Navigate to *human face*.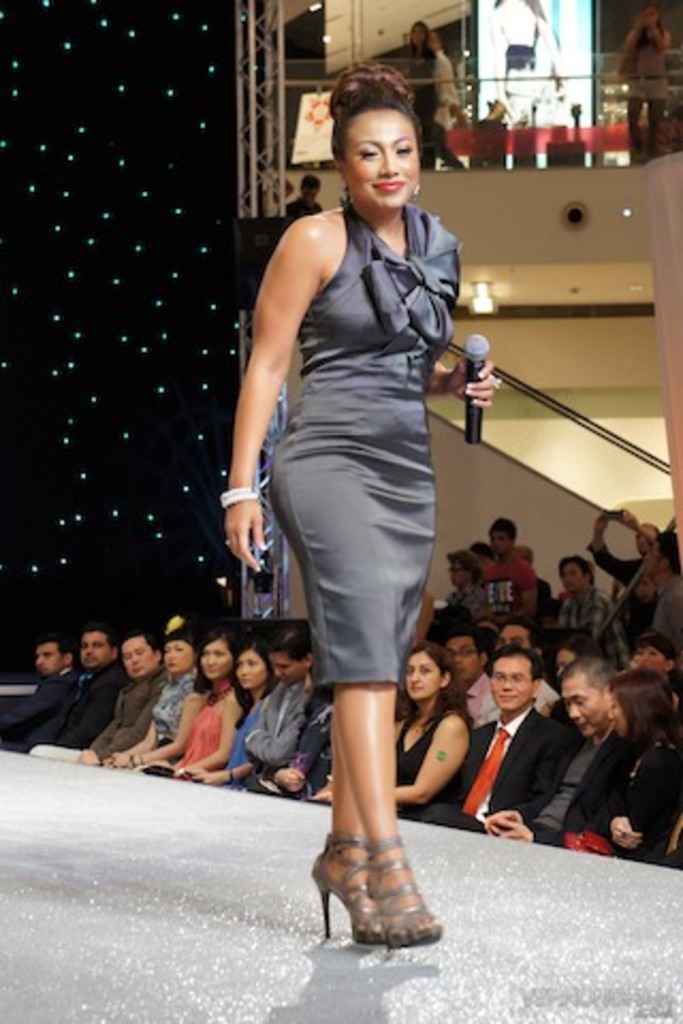
Navigation target: 337,111,418,209.
